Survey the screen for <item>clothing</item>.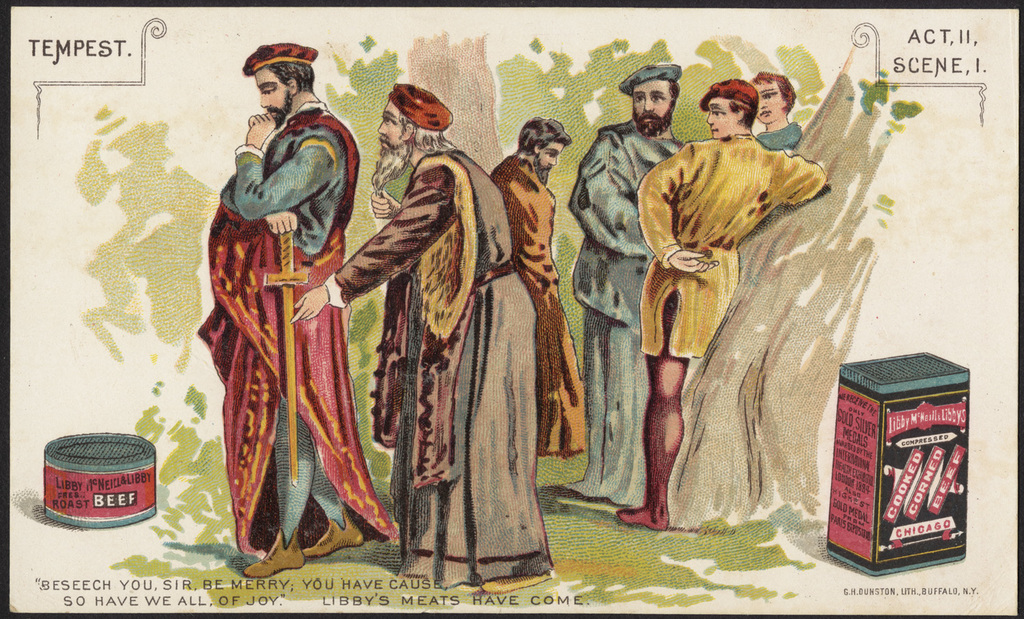
Survey found: (319, 146, 554, 589).
